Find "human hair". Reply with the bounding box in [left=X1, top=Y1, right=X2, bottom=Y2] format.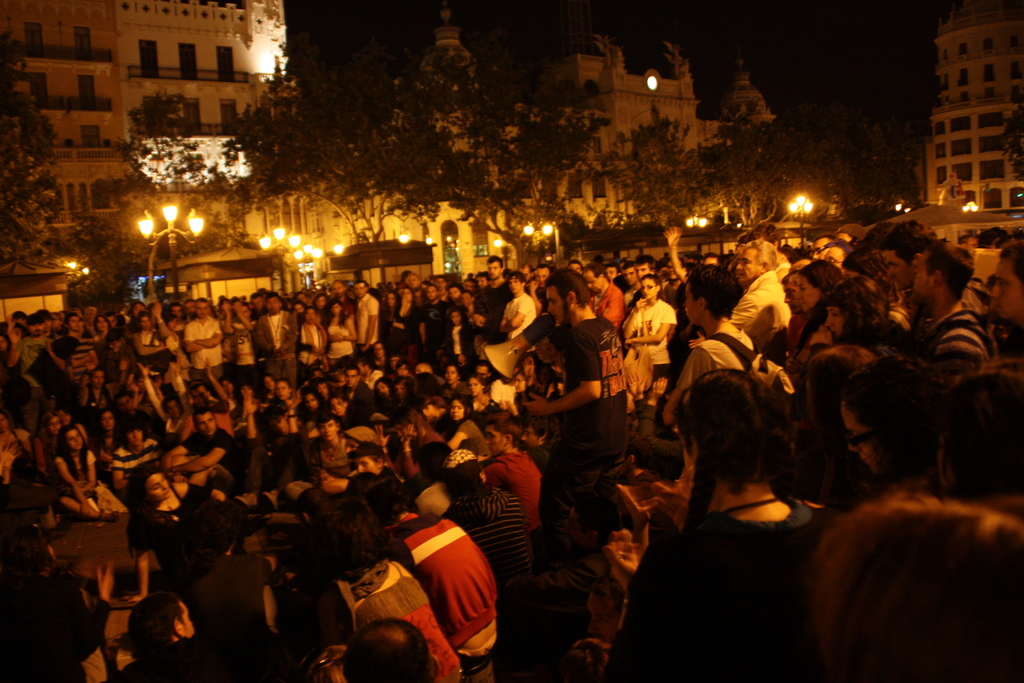
[left=505, top=270, right=525, bottom=283].
